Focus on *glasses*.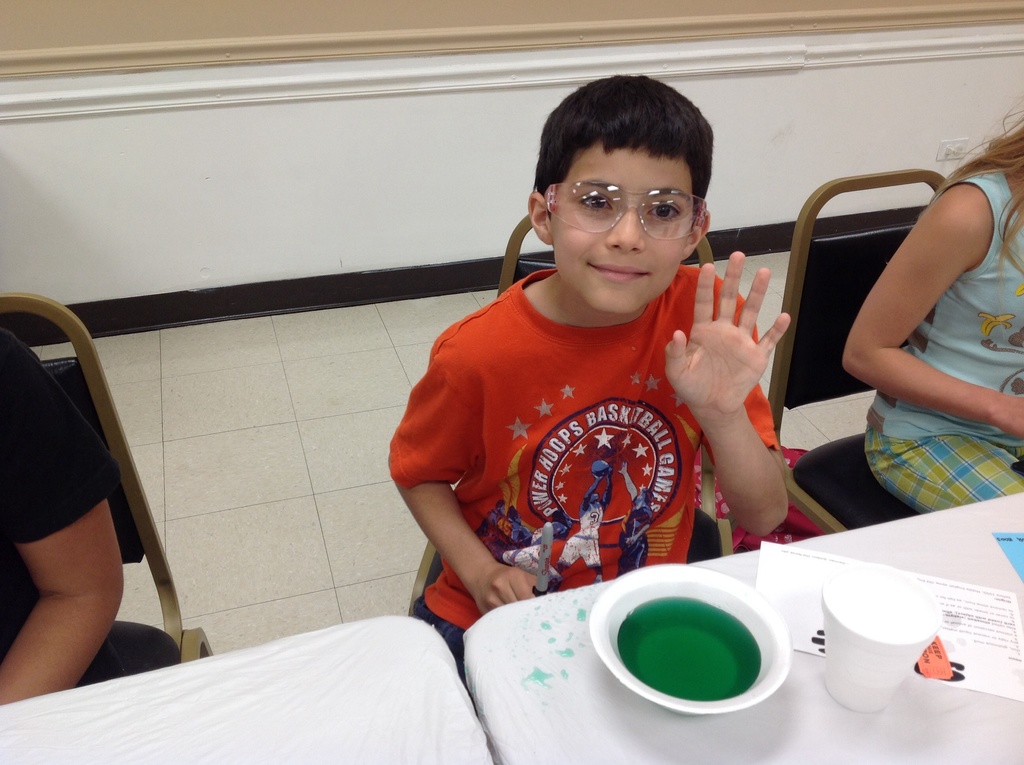
Focused at 543:175:707:244.
